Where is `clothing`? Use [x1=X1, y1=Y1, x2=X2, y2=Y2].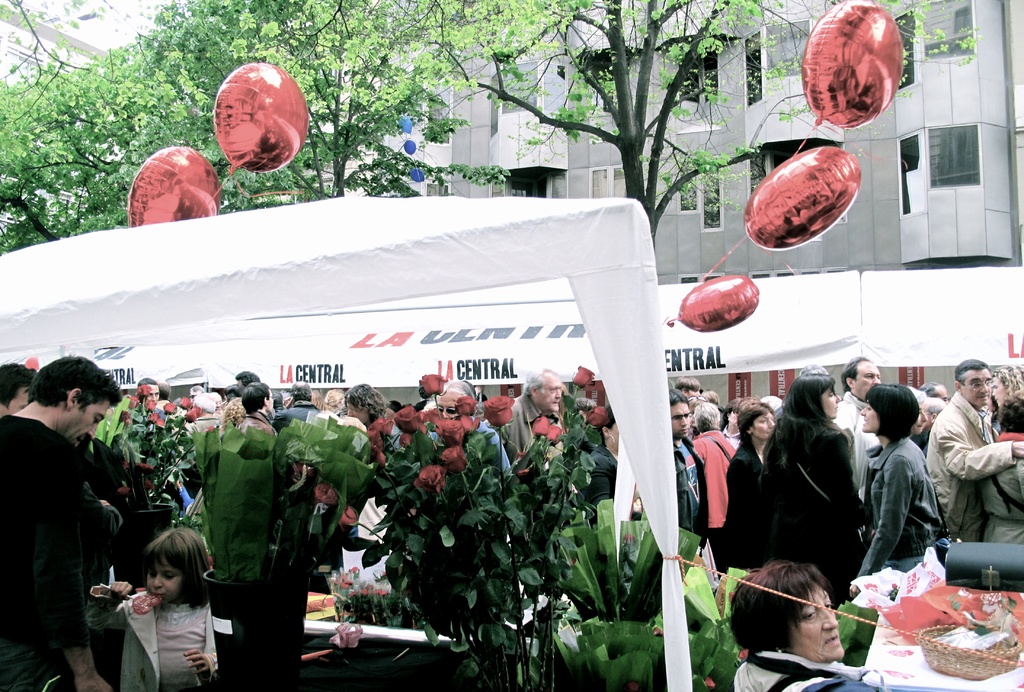
[x1=0, y1=408, x2=98, y2=691].
